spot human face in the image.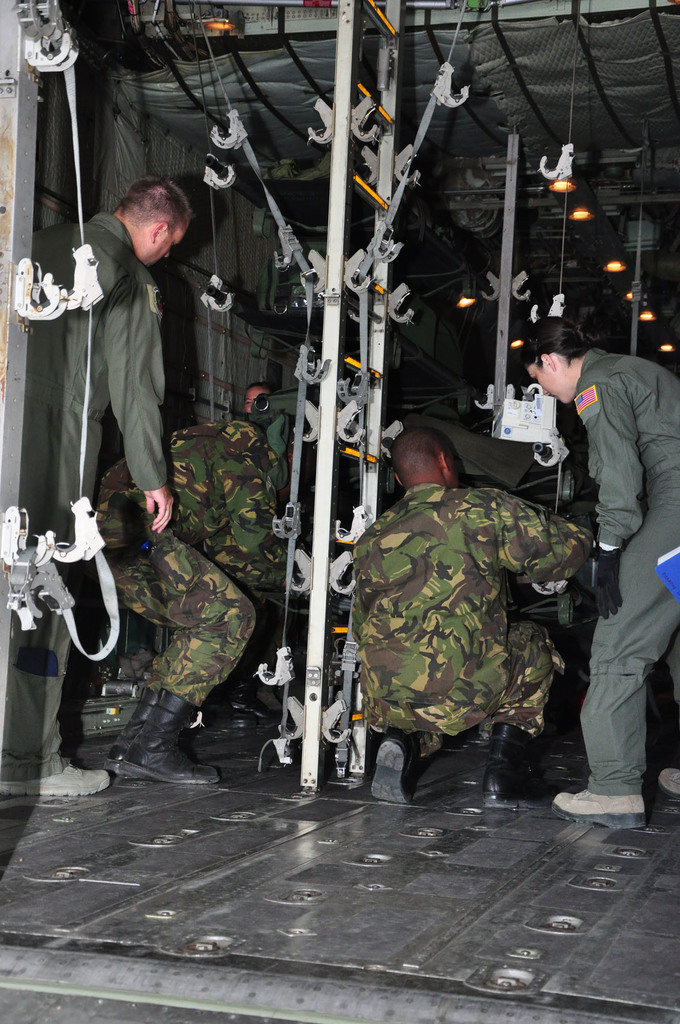
human face found at <region>147, 233, 185, 266</region>.
